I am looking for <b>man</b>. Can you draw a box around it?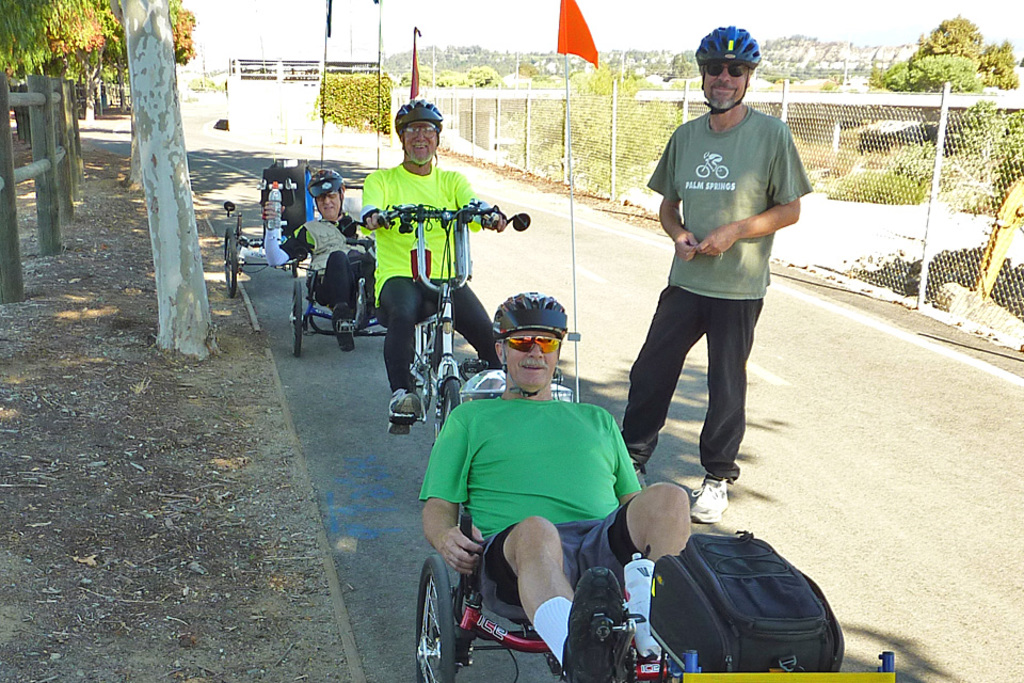
Sure, the bounding box is bbox=(363, 97, 503, 435).
